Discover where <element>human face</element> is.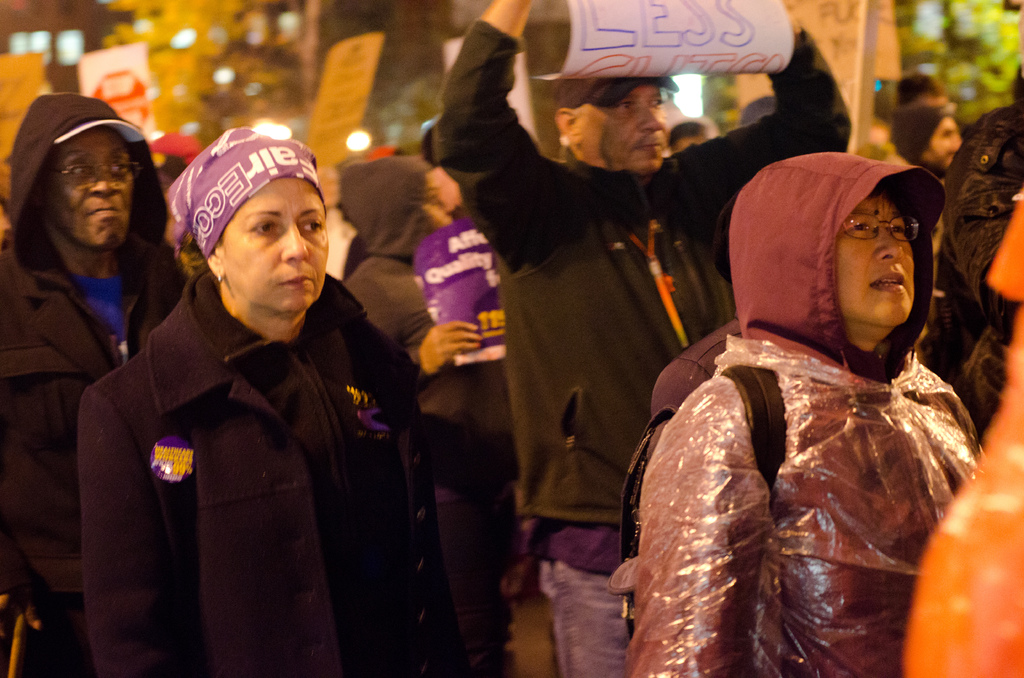
Discovered at detection(930, 117, 965, 161).
